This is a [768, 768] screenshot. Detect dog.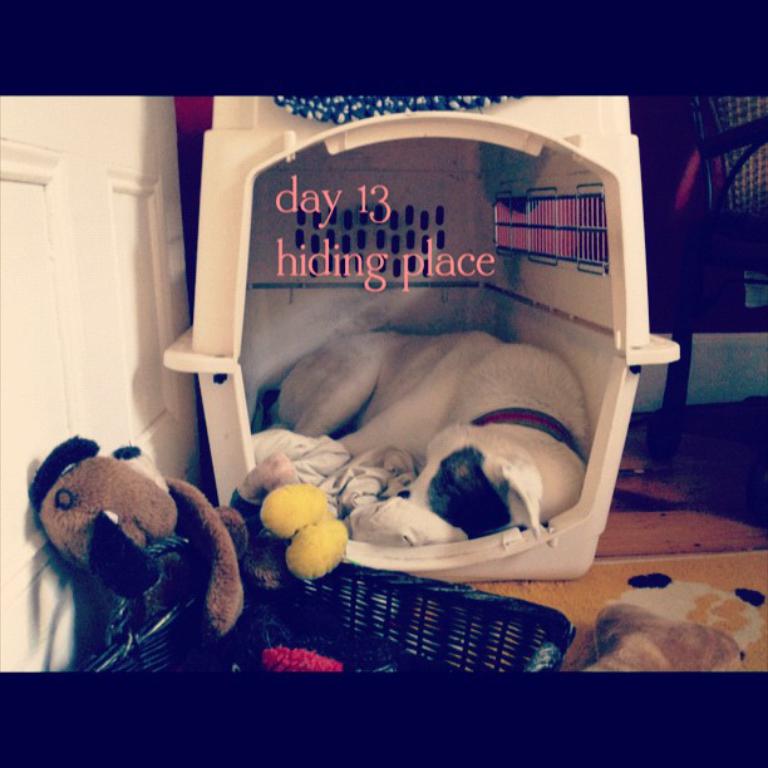
(x1=589, y1=602, x2=747, y2=671).
